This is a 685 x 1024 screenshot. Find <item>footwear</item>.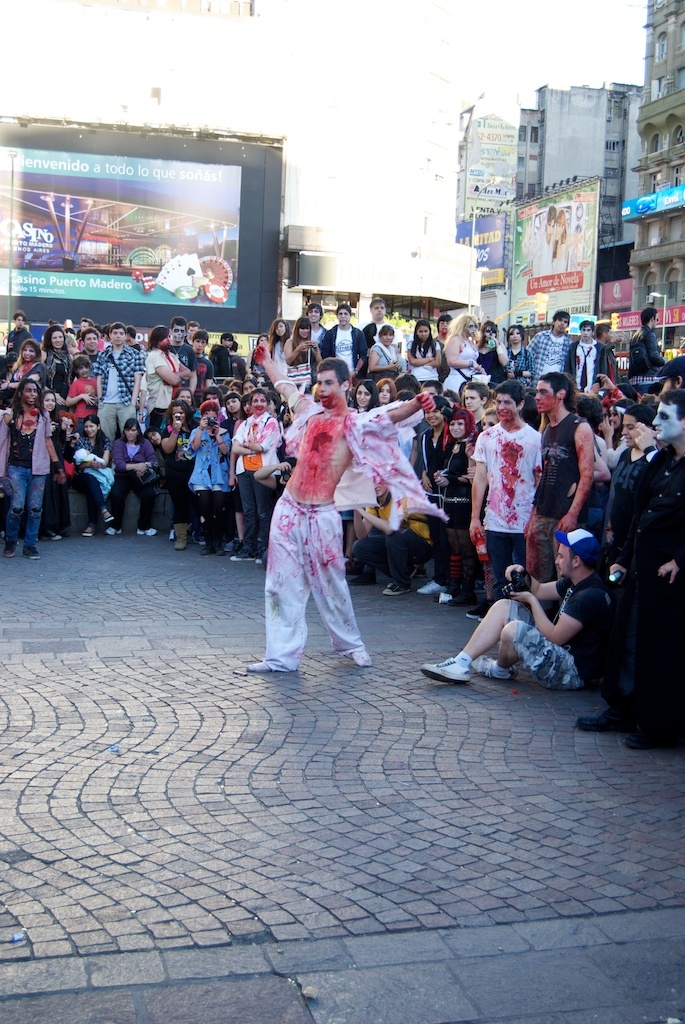
Bounding box: [left=465, top=599, right=488, bottom=622].
